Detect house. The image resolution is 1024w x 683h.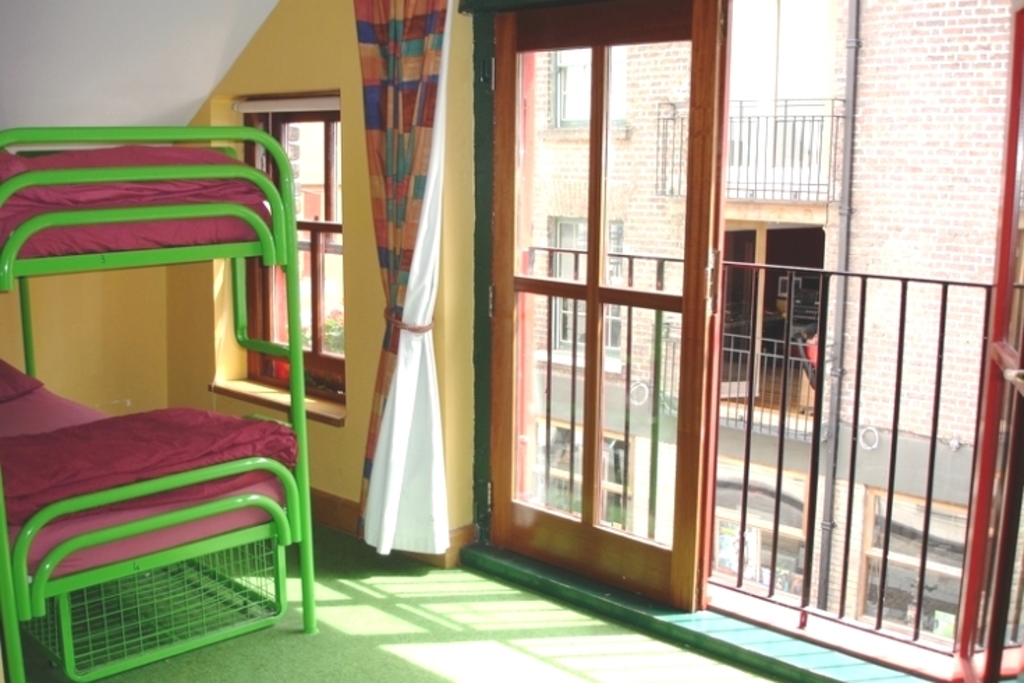
x1=520, y1=0, x2=1020, y2=456.
